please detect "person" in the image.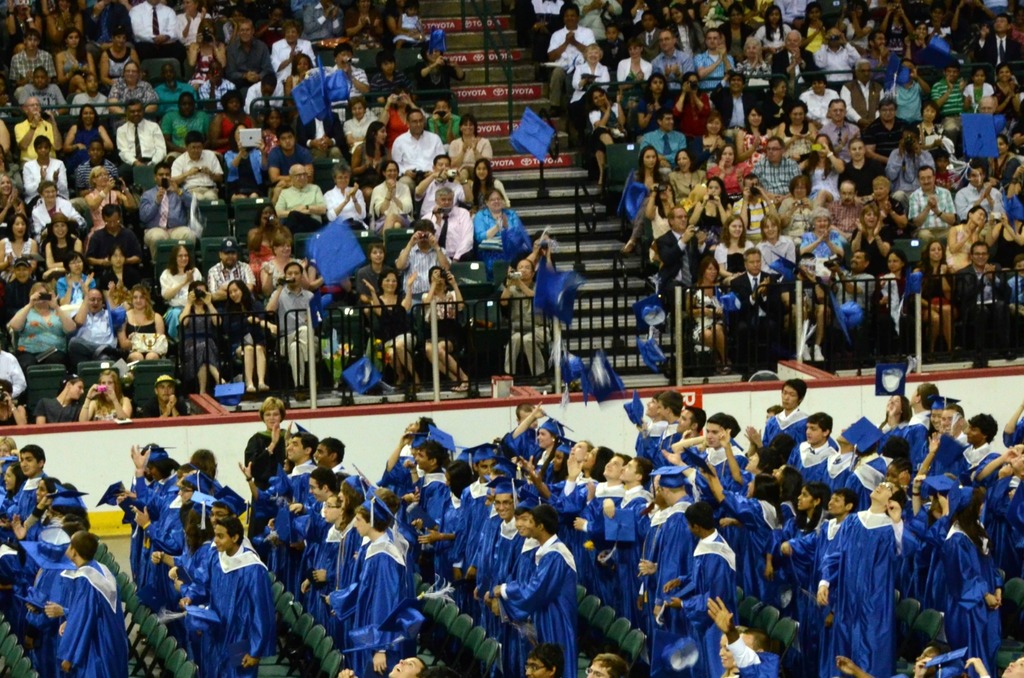
(left=121, top=291, right=170, bottom=363).
